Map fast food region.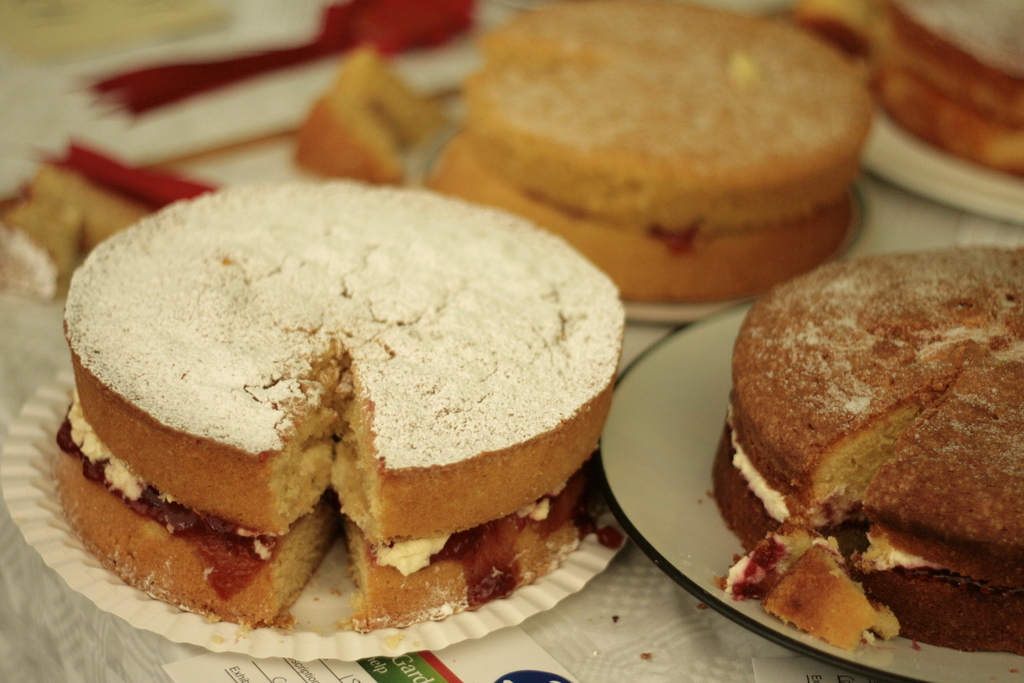
Mapped to [424, 0, 876, 304].
